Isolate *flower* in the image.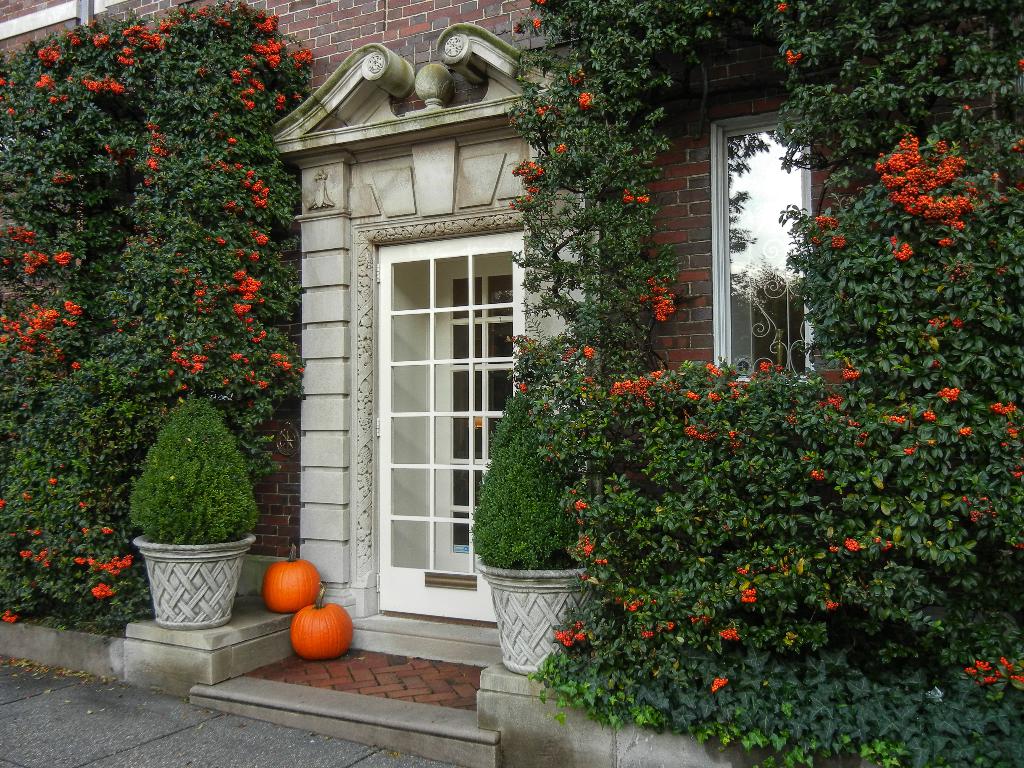
Isolated region: (785,45,801,65).
